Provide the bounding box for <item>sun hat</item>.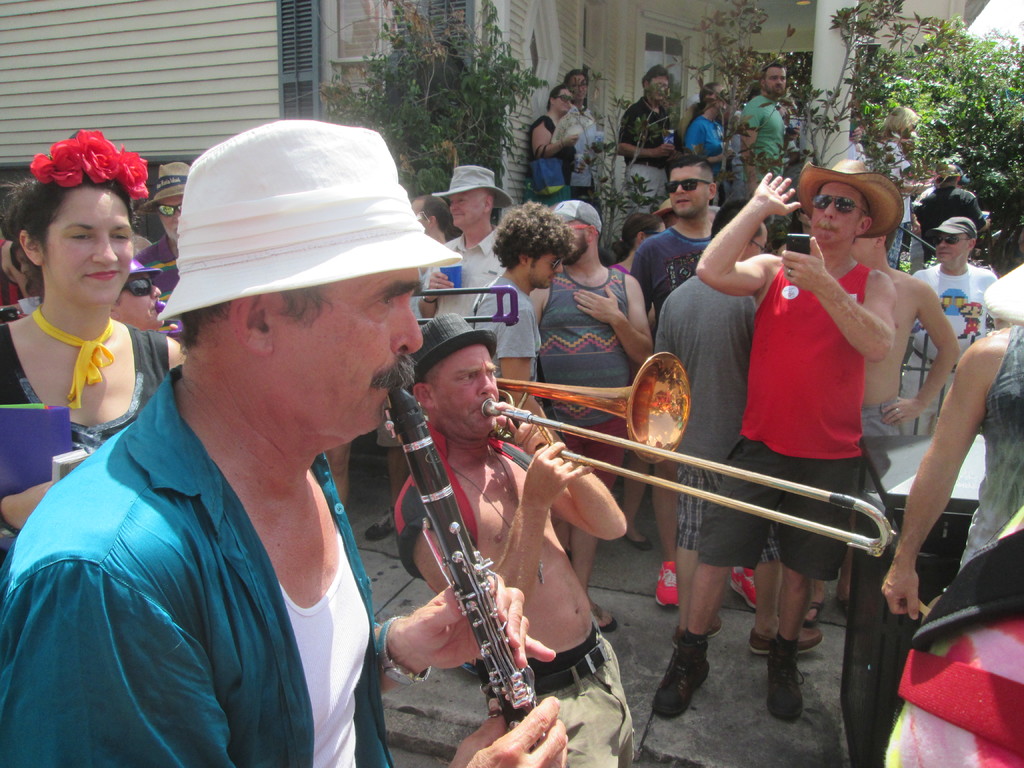
{"x1": 129, "y1": 163, "x2": 193, "y2": 212}.
